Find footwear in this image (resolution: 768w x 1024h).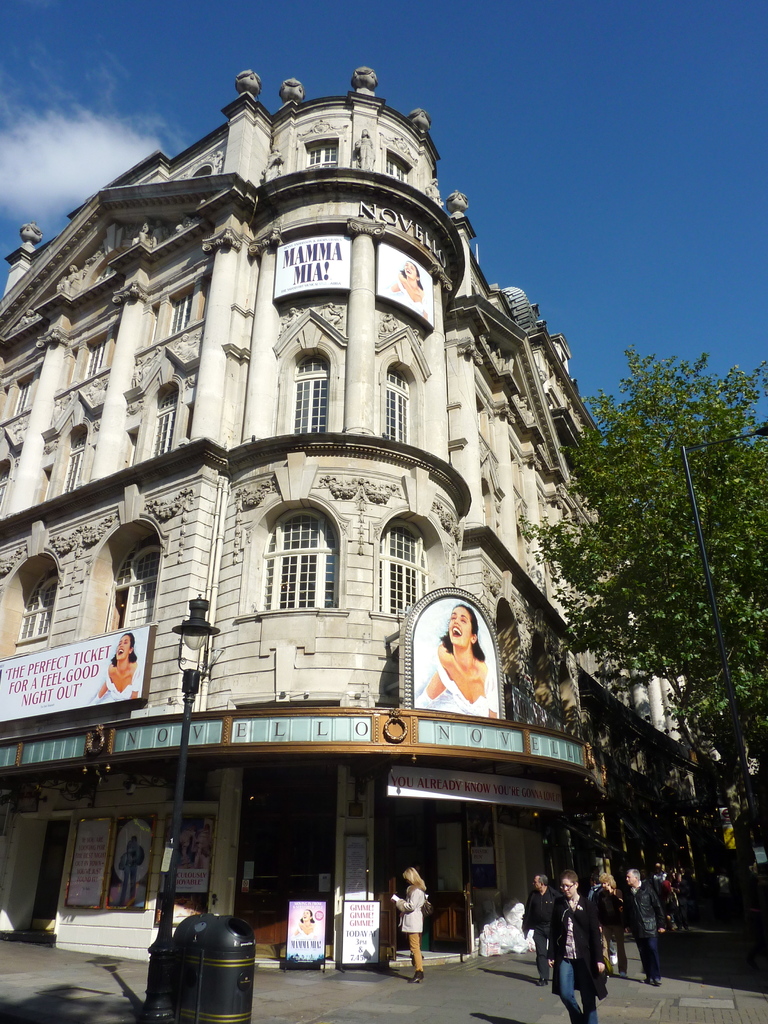
{"x1": 618, "y1": 970, "x2": 627, "y2": 978}.
